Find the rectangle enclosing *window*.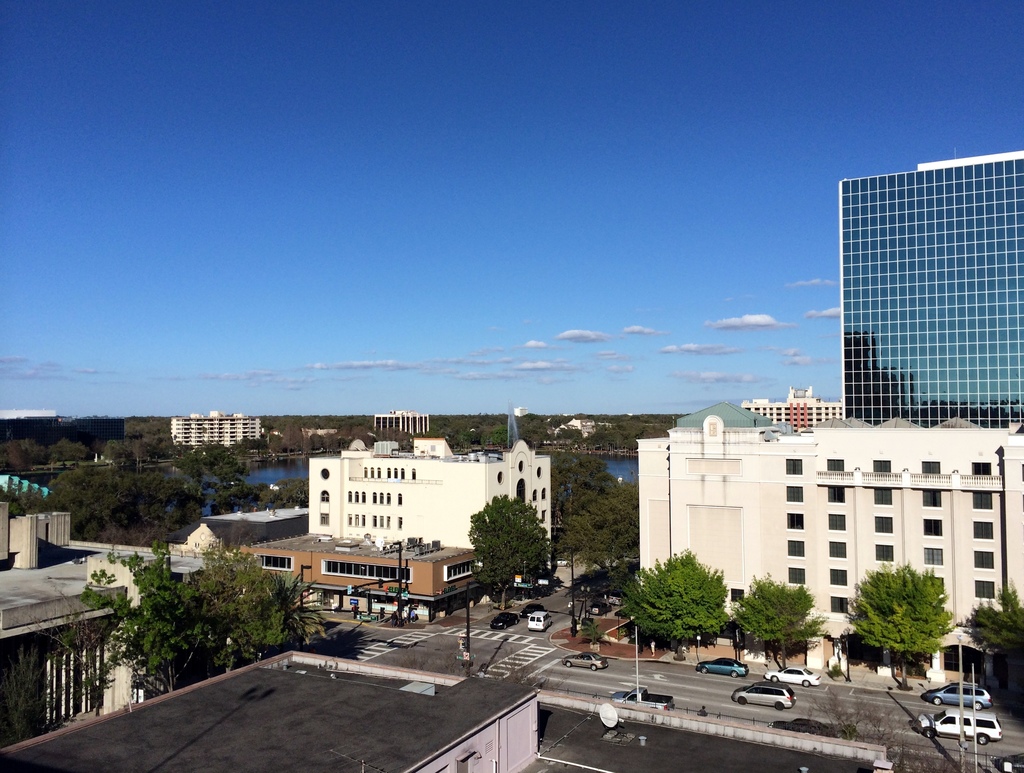
crop(871, 546, 893, 565).
